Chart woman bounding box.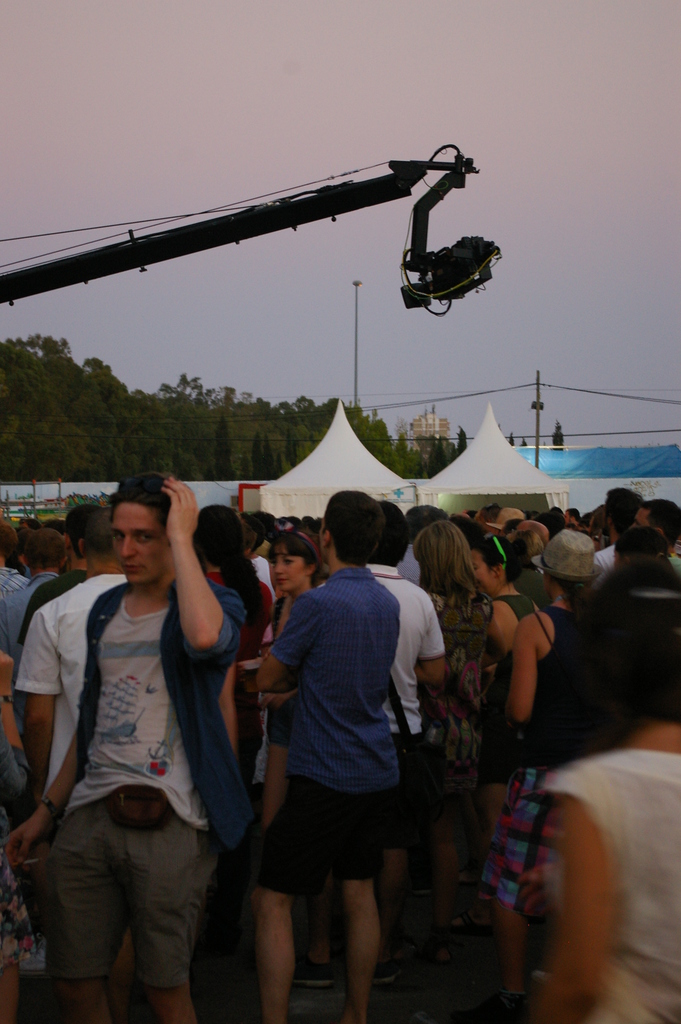
Charted: 476,517,607,1000.
